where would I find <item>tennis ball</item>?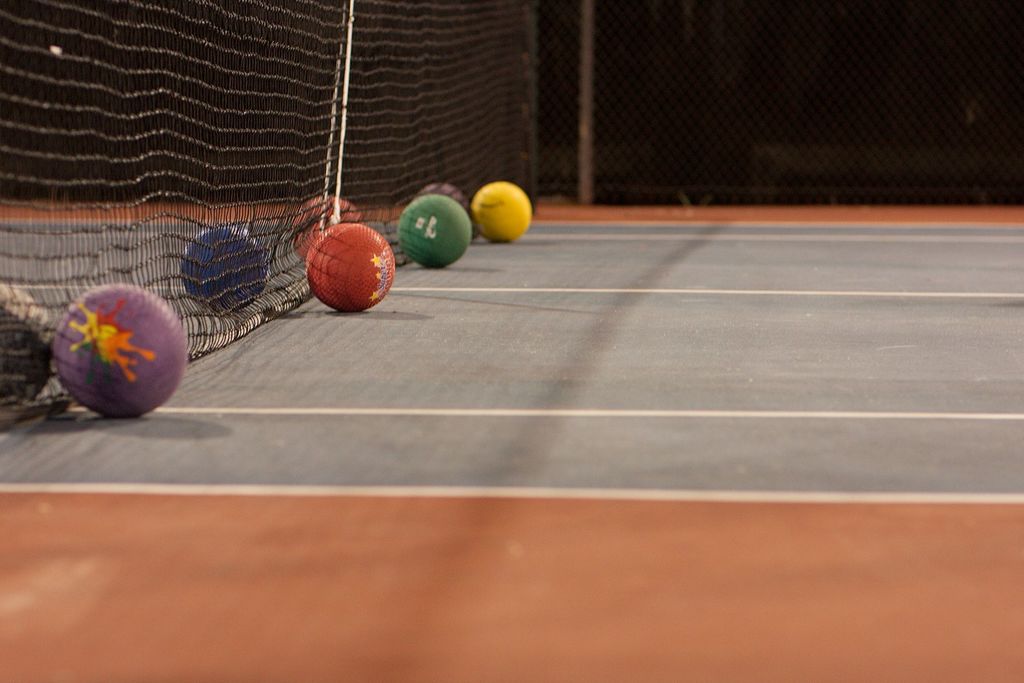
At <box>422,180,463,204</box>.
